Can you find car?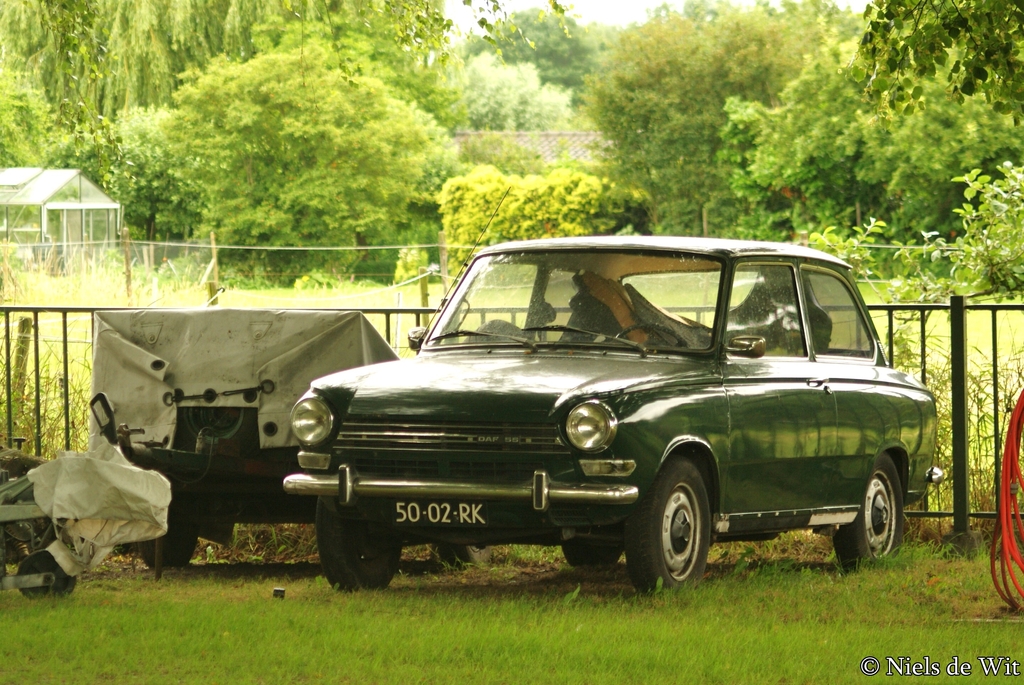
Yes, bounding box: [282, 232, 948, 594].
